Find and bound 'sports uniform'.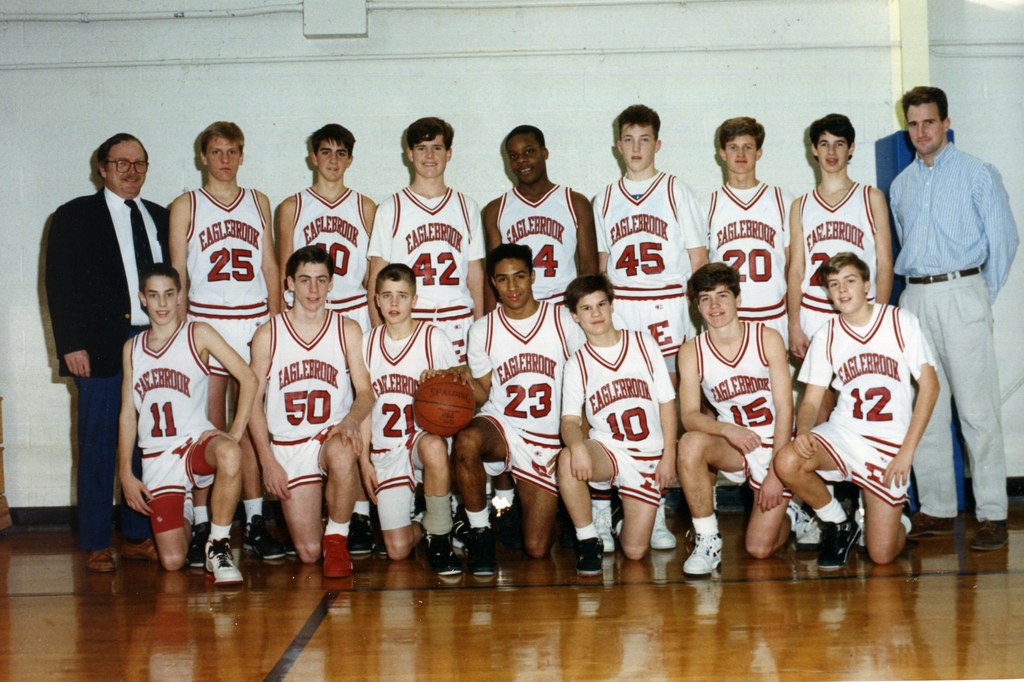
Bound: 280,186,372,558.
